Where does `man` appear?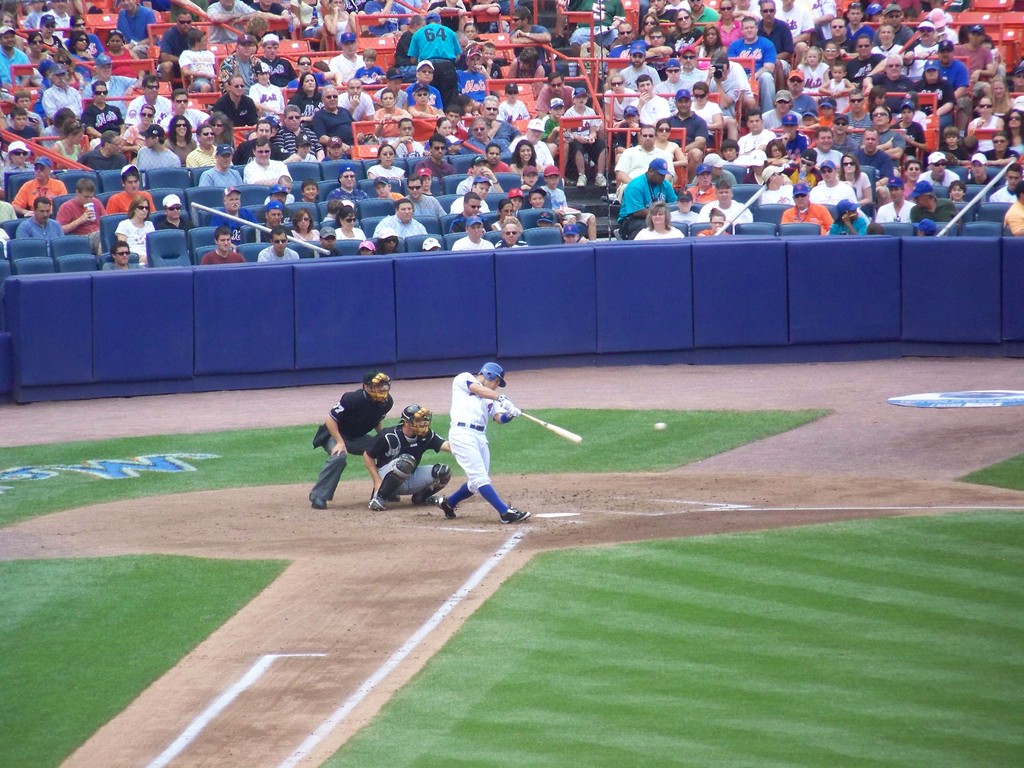
Appears at crop(202, 230, 240, 264).
